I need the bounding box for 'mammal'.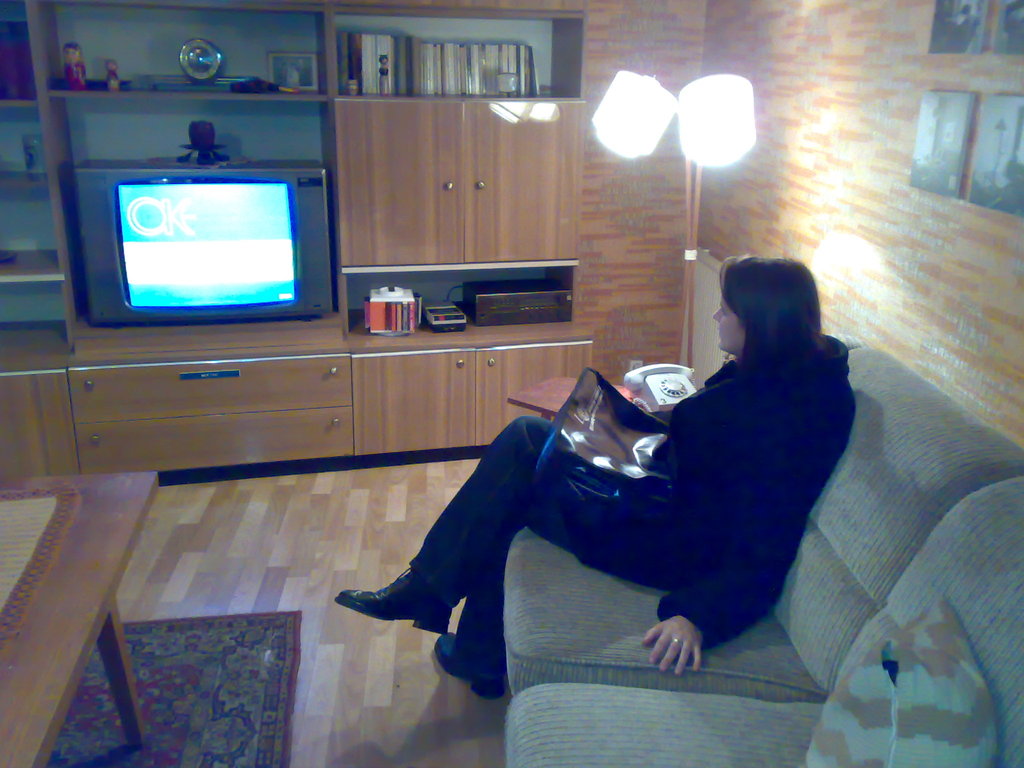
Here it is: (left=346, top=294, right=858, bottom=681).
